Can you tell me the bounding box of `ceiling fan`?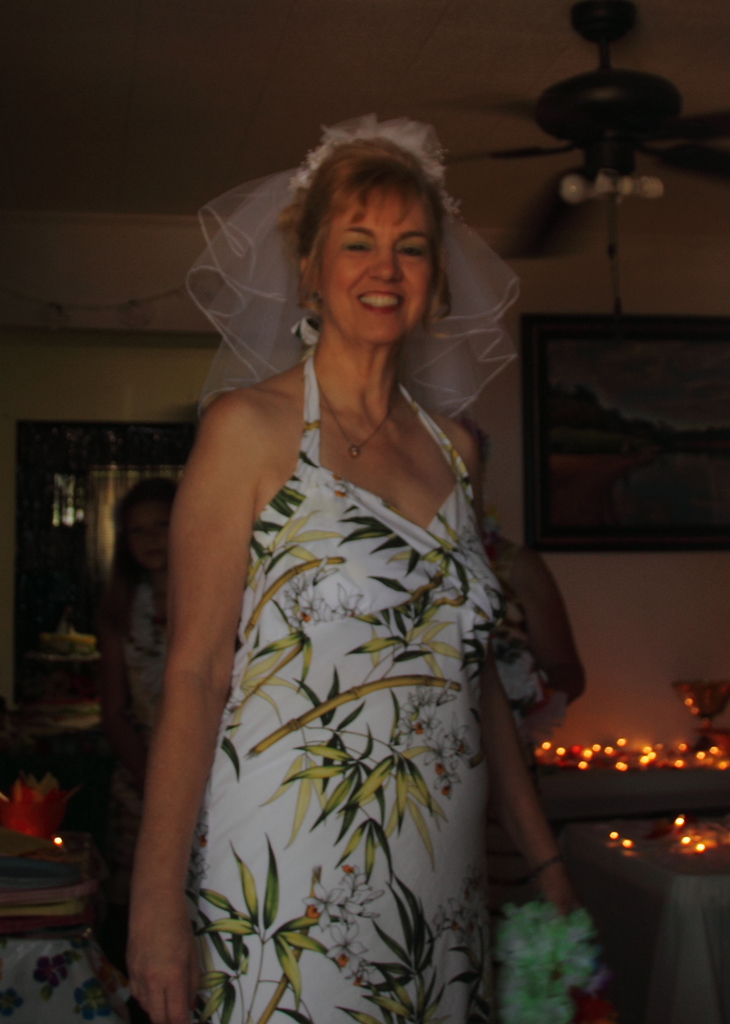
box(454, 3, 713, 307).
